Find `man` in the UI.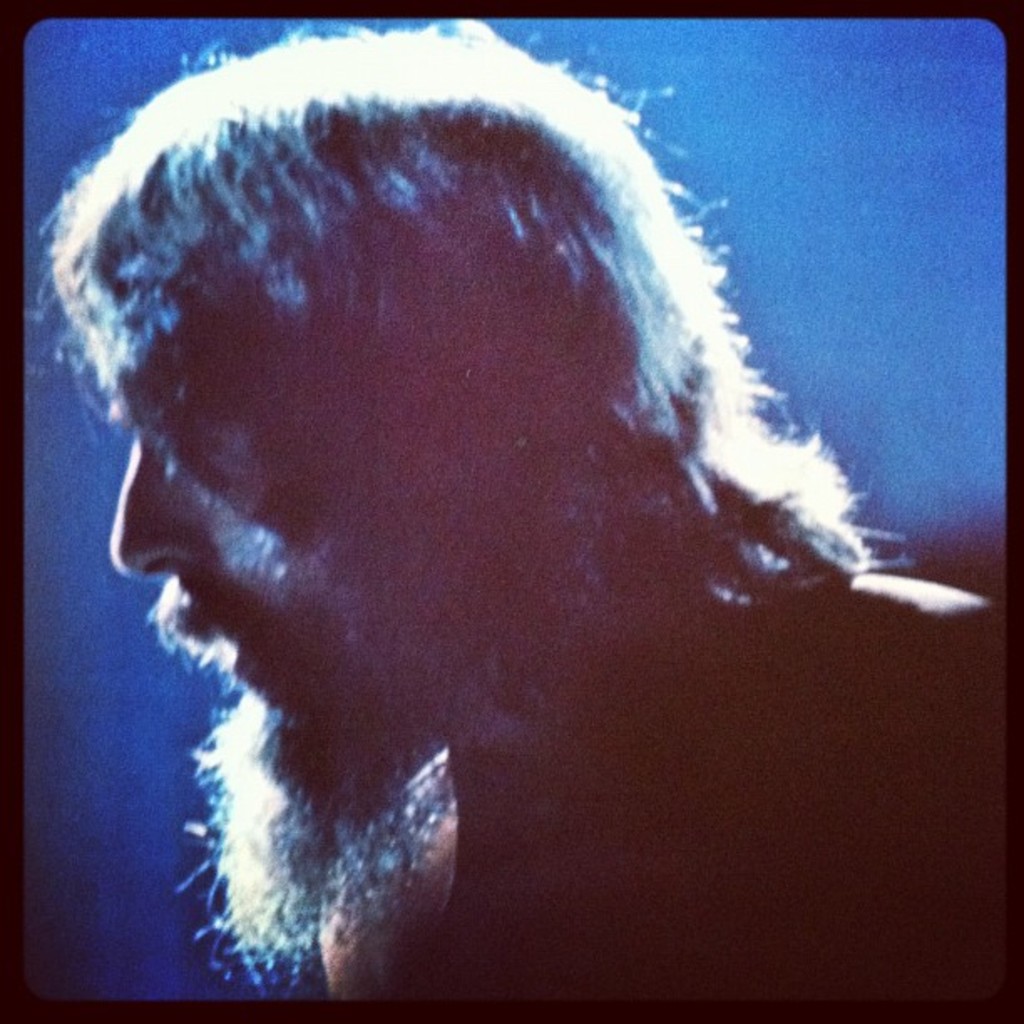
UI element at <region>0, 27, 949, 979</region>.
